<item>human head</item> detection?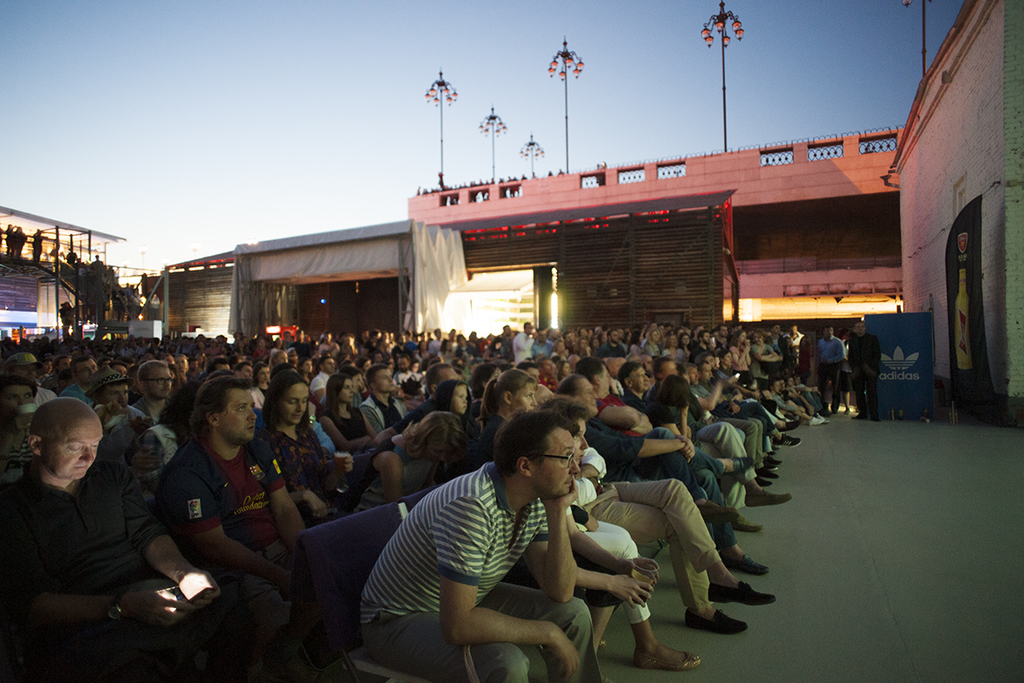
x1=362, y1=363, x2=402, y2=395
